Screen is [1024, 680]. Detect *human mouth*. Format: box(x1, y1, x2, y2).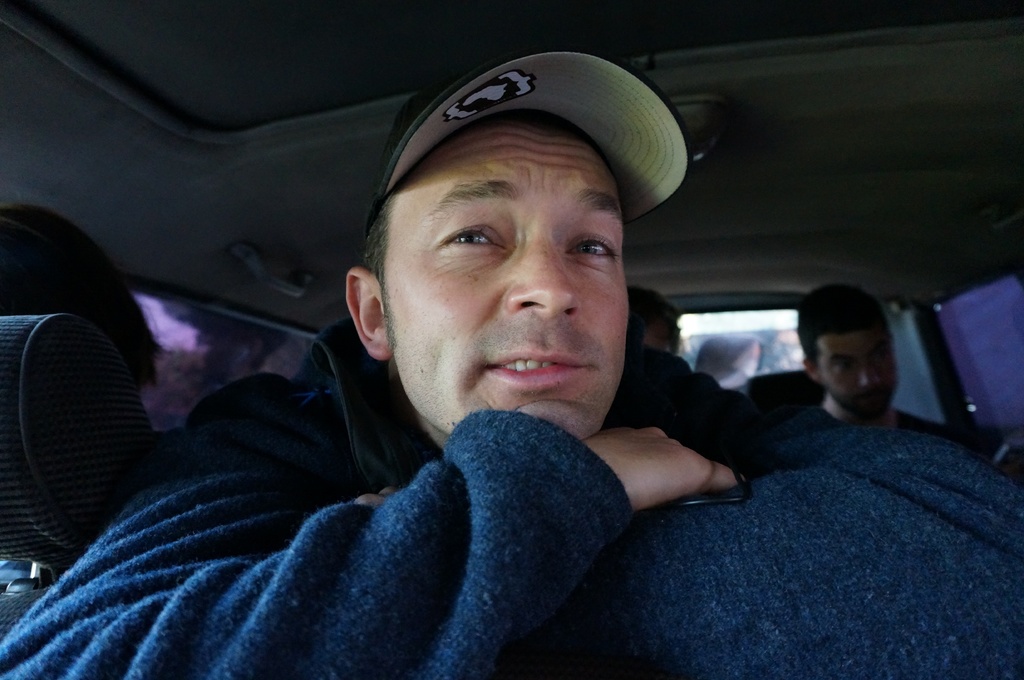
box(481, 331, 594, 397).
